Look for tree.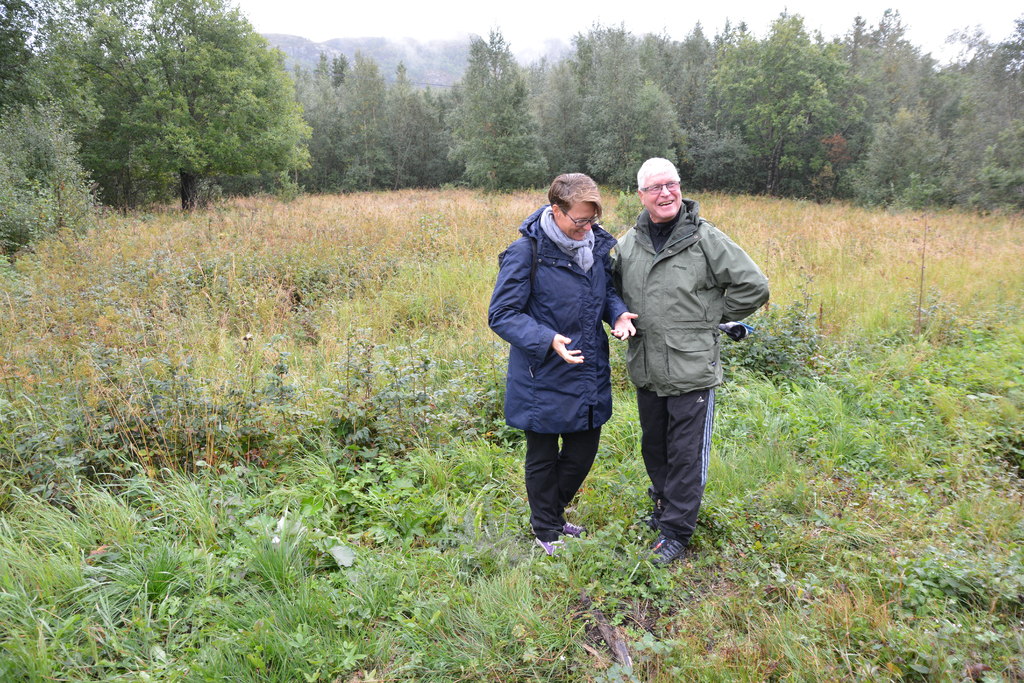
Found: locate(0, 0, 320, 226).
